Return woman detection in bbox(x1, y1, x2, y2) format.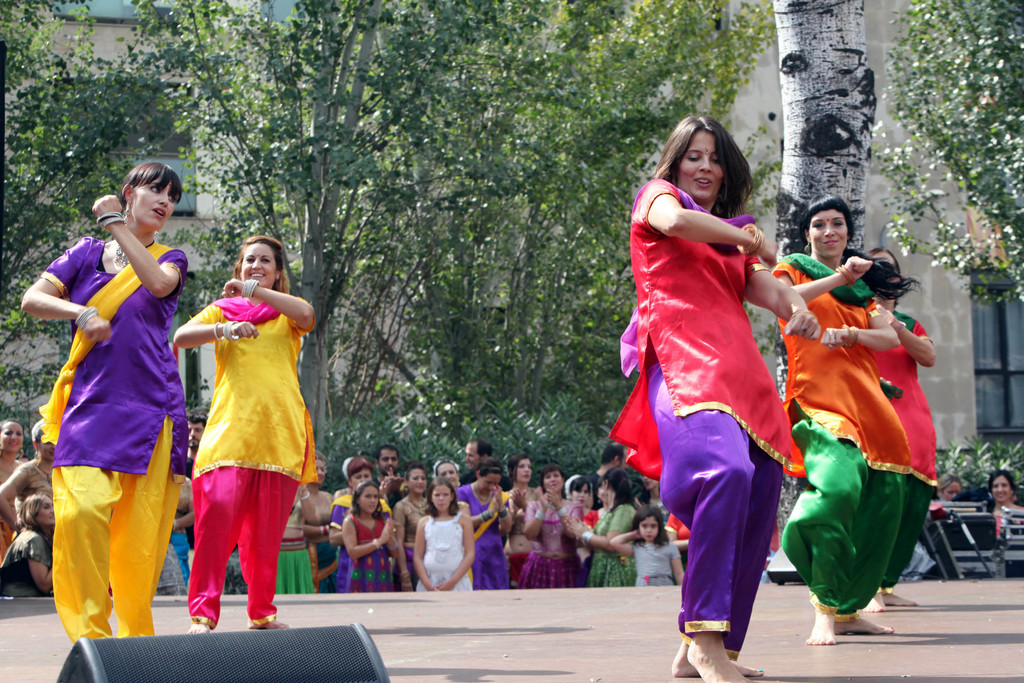
bbox(161, 224, 313, 609).
